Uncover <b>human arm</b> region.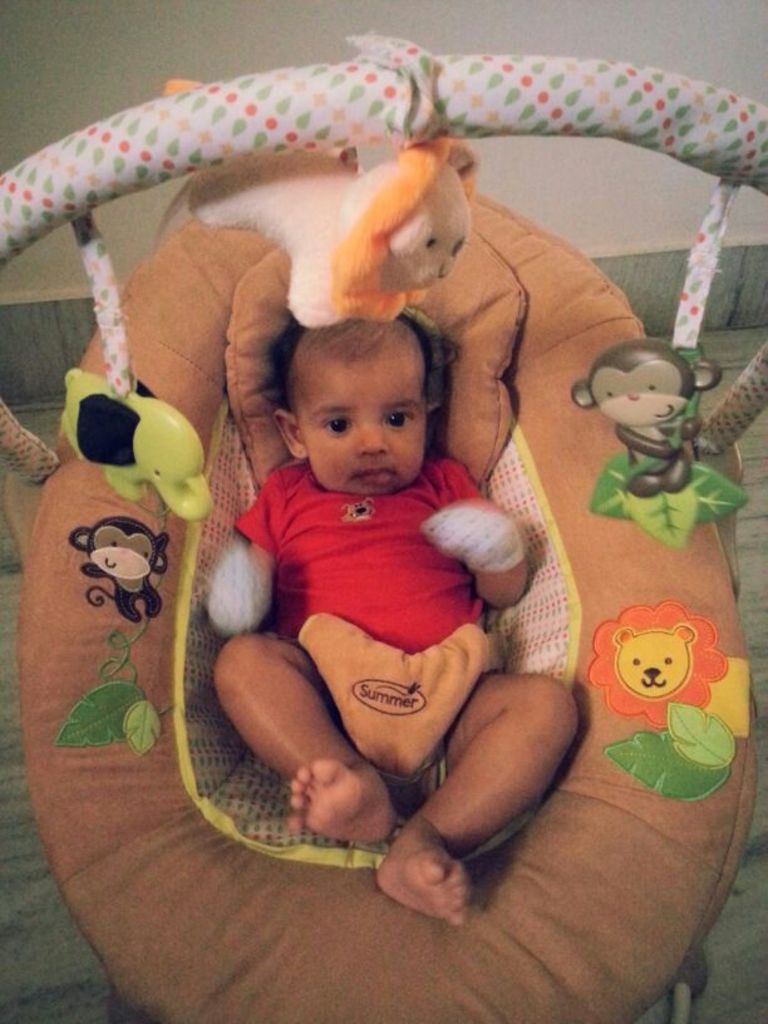
Uncovered: [x1=208, y1=487, x2=281, y2=634].
